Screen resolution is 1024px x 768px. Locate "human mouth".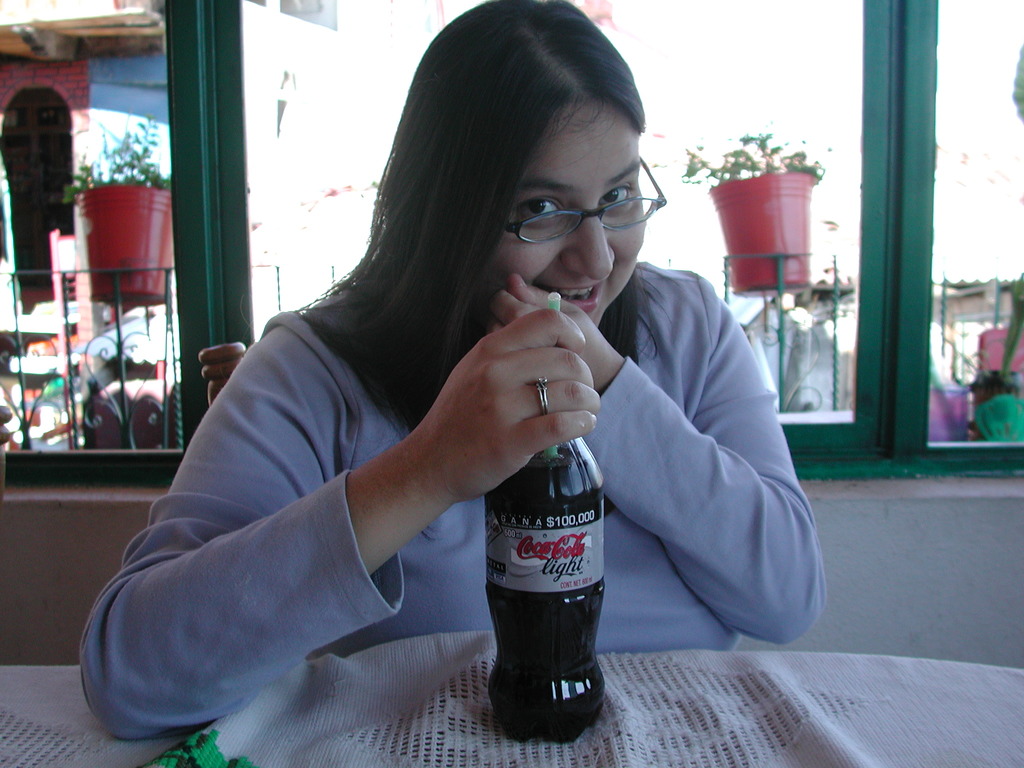
box=[526, 278, 606, 313].
